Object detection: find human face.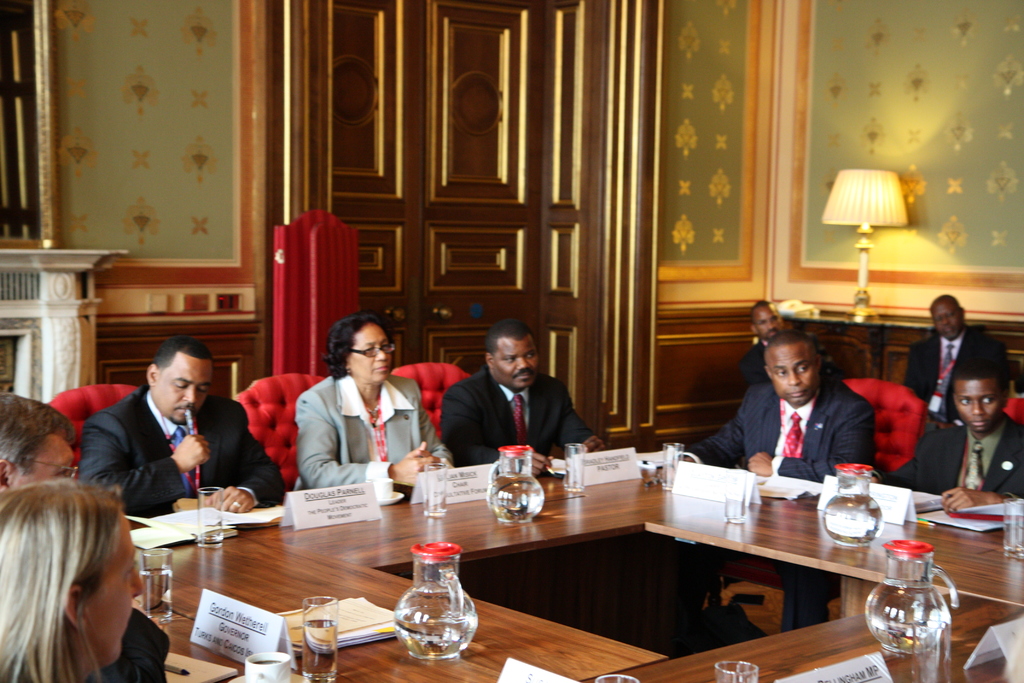
(956,373,1001,429).
